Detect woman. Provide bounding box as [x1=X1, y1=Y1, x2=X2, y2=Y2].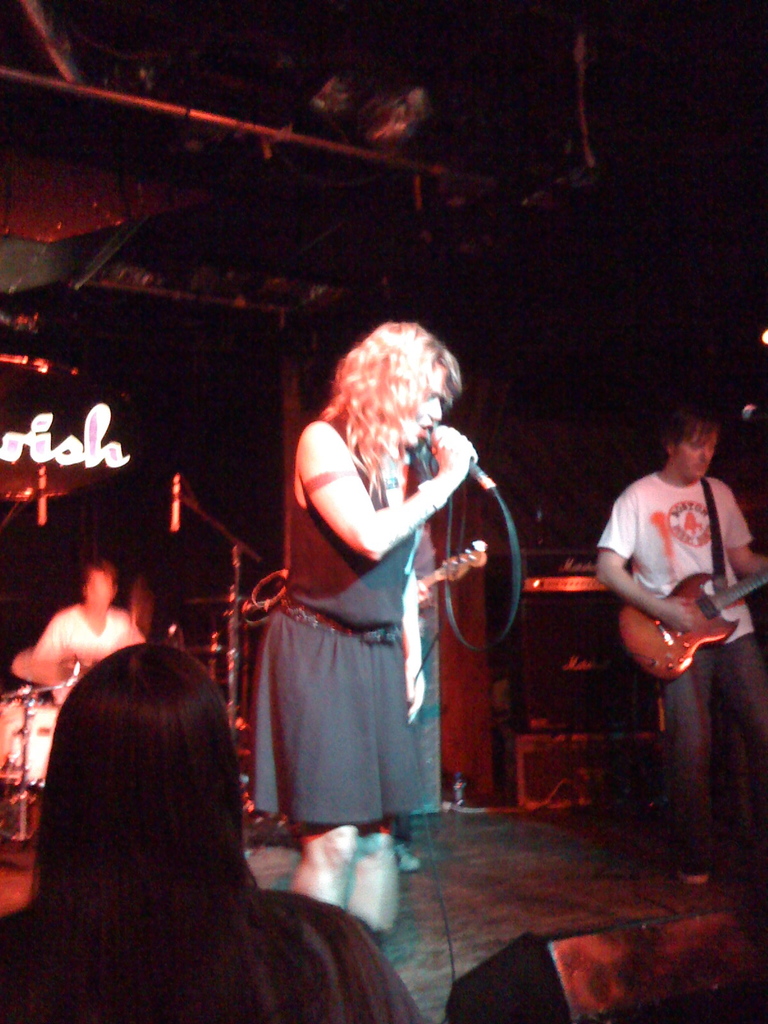
[x1=236, y1=329, x2=522, y2=868].
